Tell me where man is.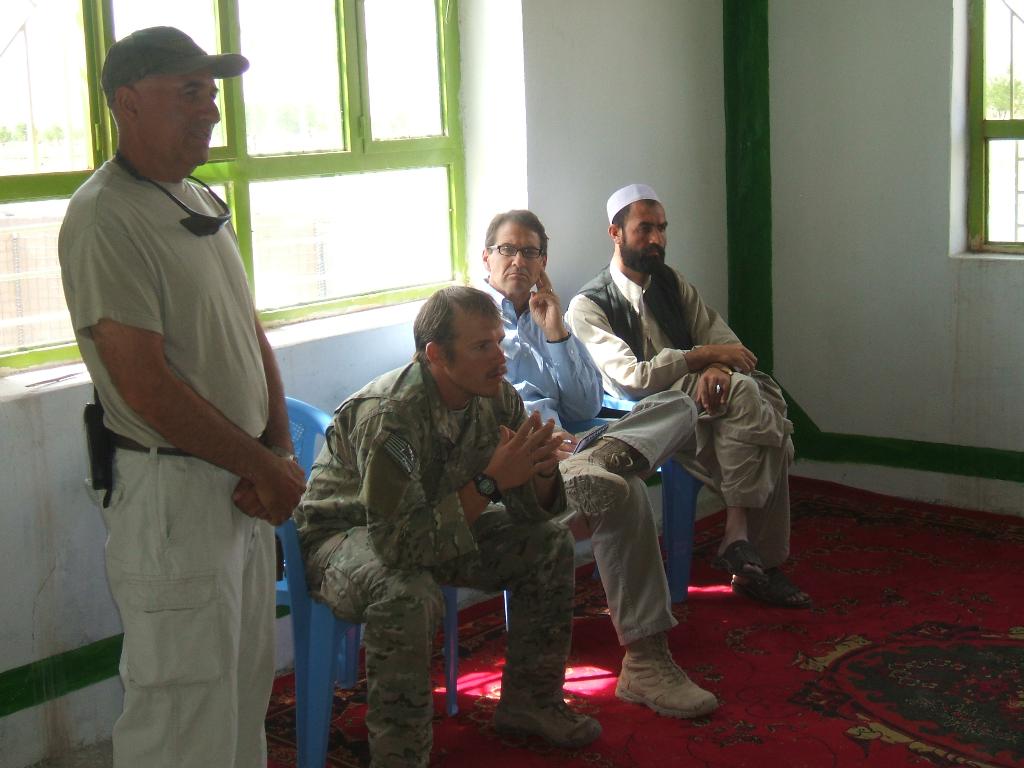
man is at [x1=563, y1=173, x2=823, y2=611].
